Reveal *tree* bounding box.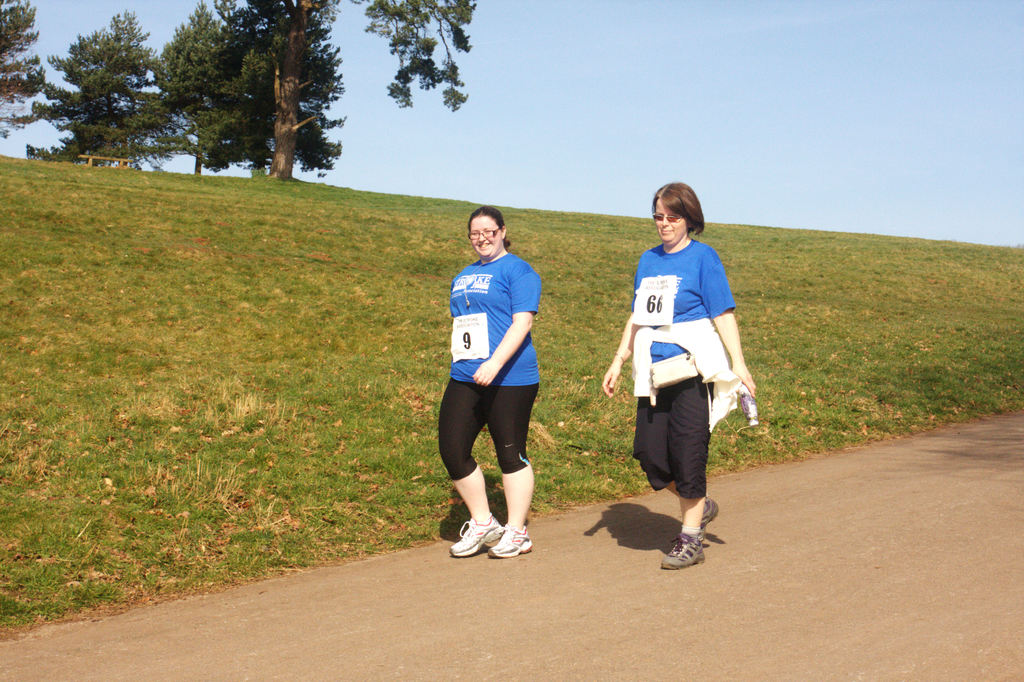
Revealed: region(2, 0, 62, 144).
